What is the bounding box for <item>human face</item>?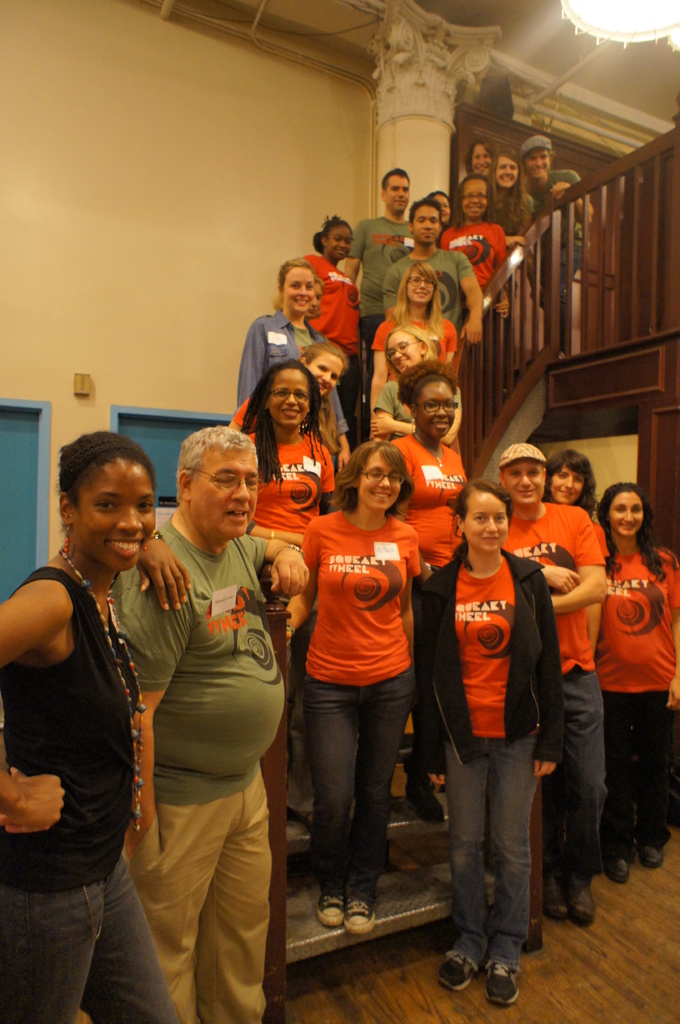
415 381 457 436.
